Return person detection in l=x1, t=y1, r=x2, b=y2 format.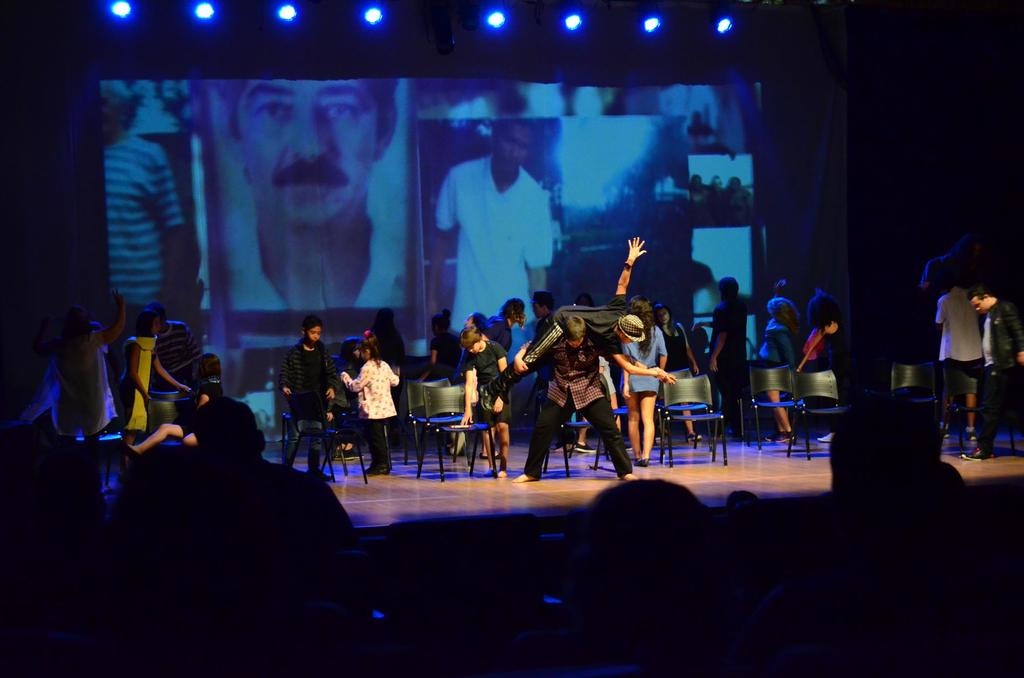
l=930, t=272, r=985, b=446.
